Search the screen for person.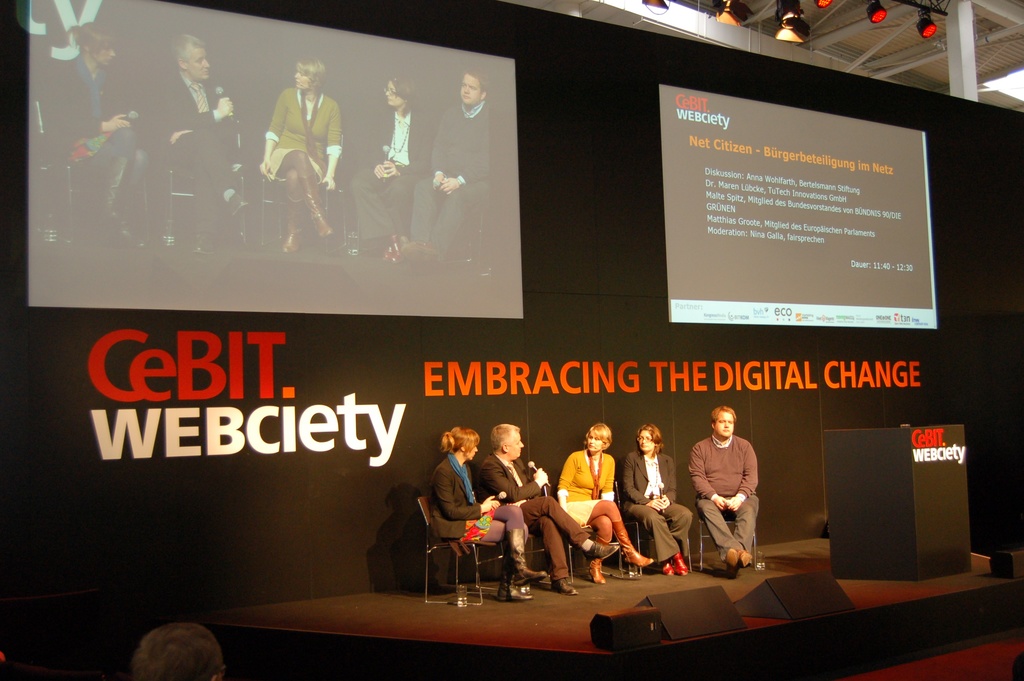
Found at region(151, 31, 253, 256).
